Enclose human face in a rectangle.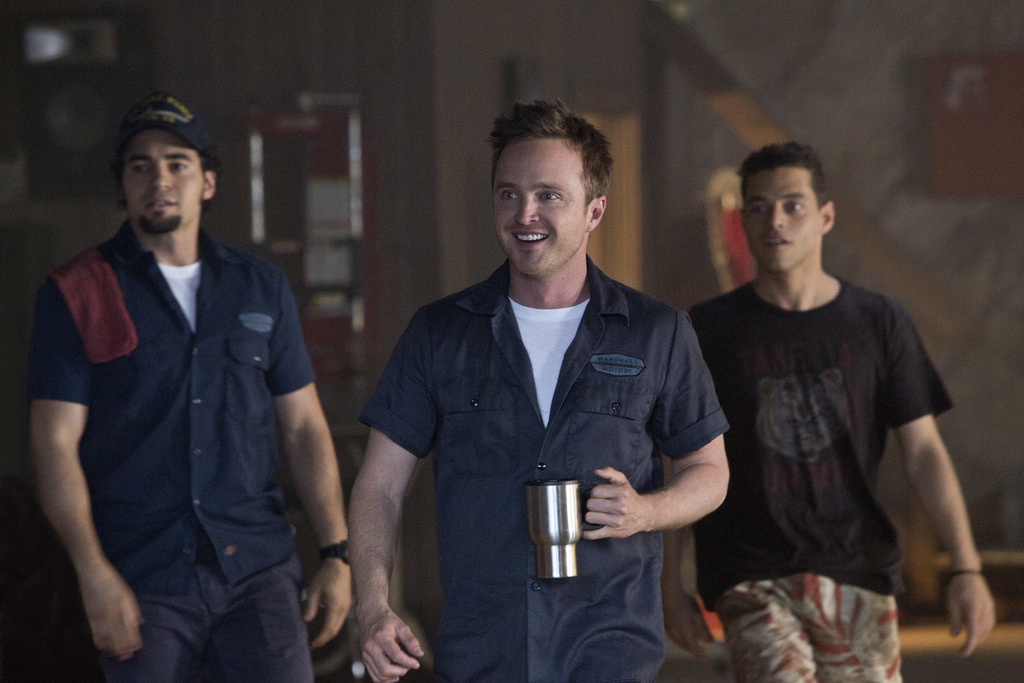
(x1=490, y1=136, x2=585, y2=278).
